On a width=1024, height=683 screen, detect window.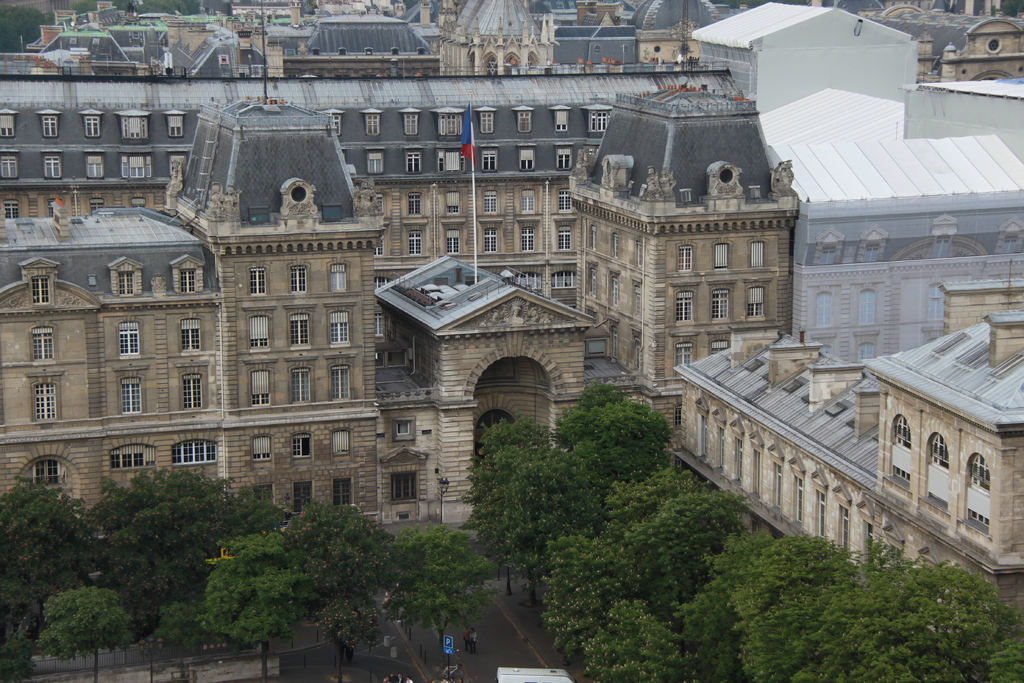
region(584, 110, 612, 131).
